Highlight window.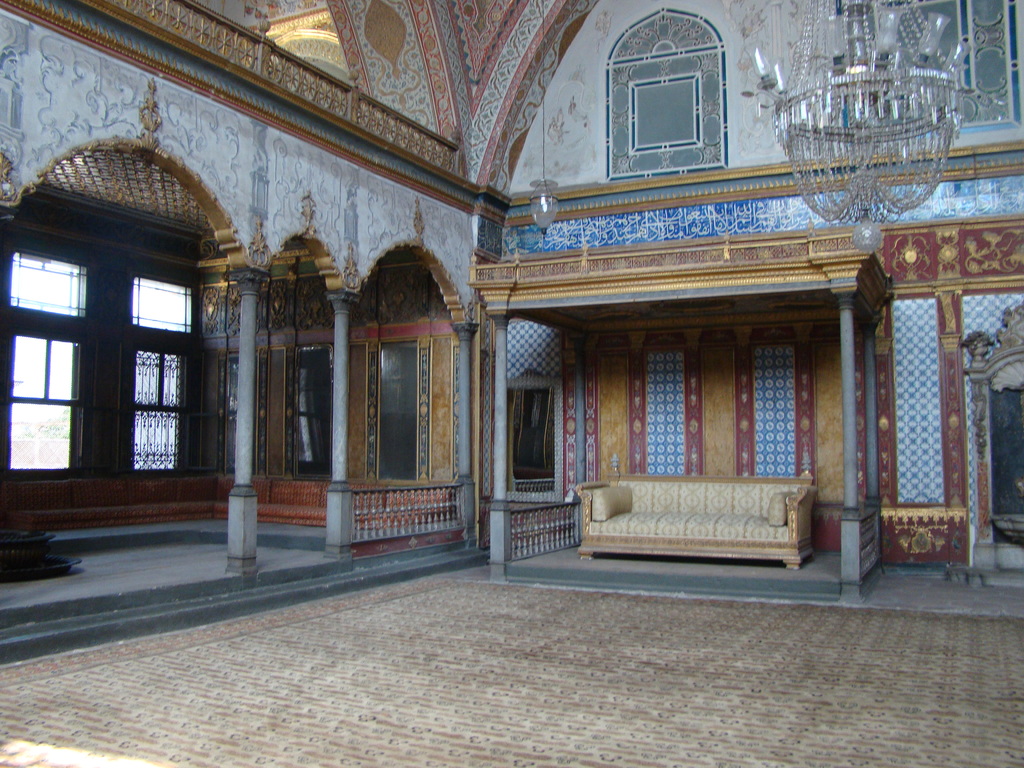
Highlighted region: crop(136, 345, 186, 469).
